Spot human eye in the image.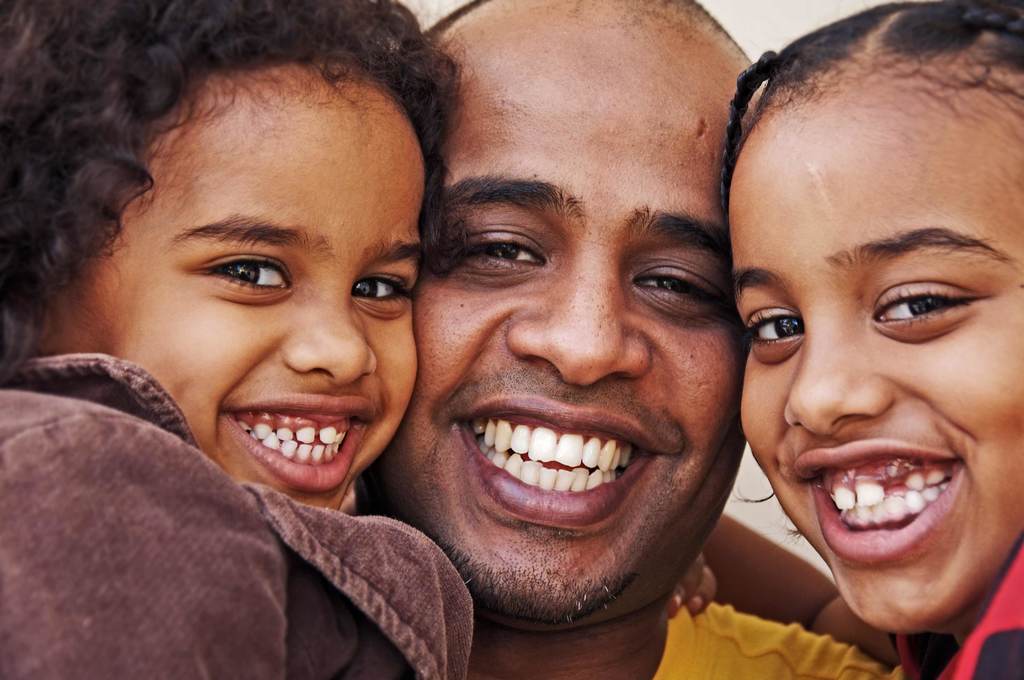
human eye found at bbox=(440, 228, 556, 277).
